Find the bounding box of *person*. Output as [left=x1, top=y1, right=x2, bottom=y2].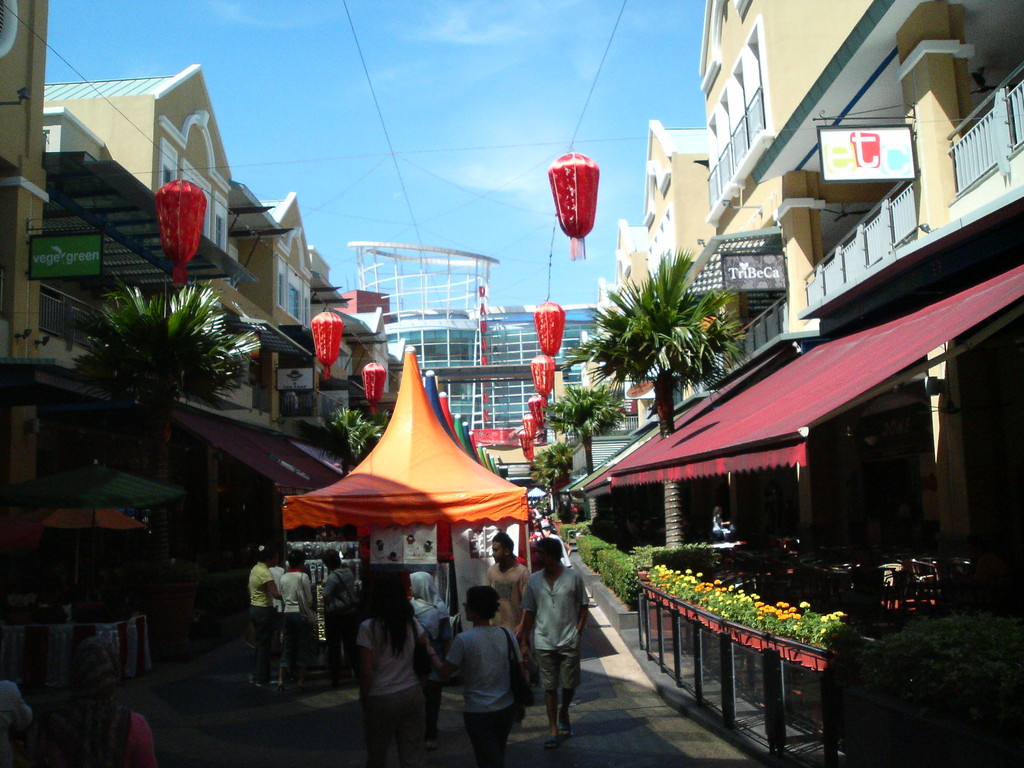
[left=268, top=536, right=290, bottom=616].
